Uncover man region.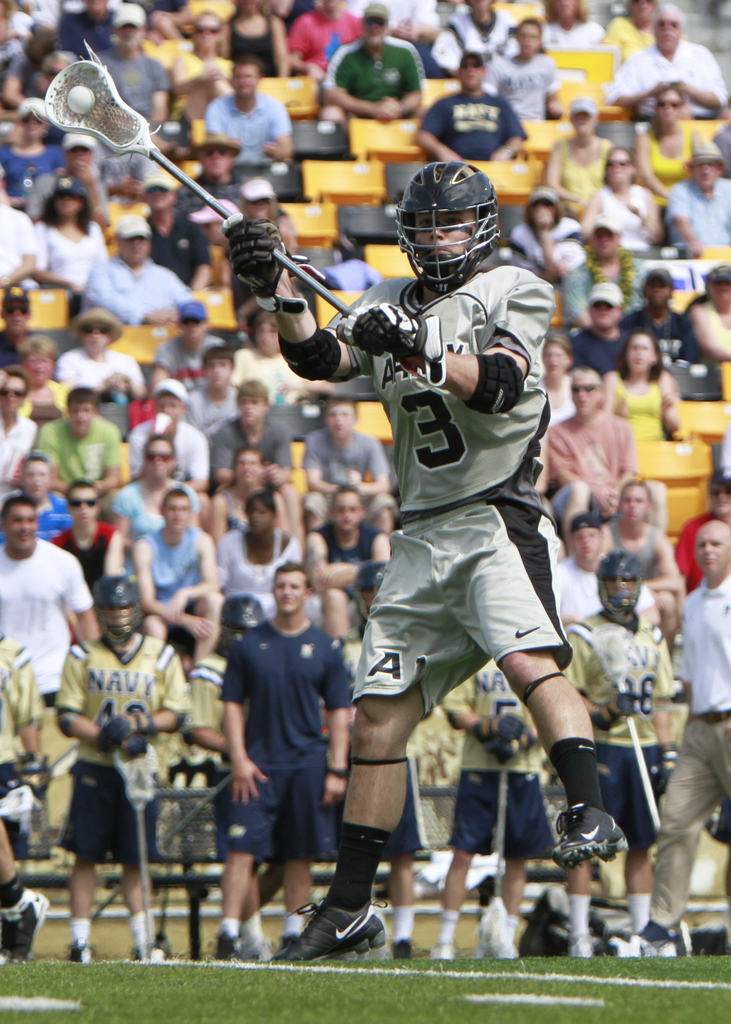
Uncovered: detection(442, 655, 549, 954).
